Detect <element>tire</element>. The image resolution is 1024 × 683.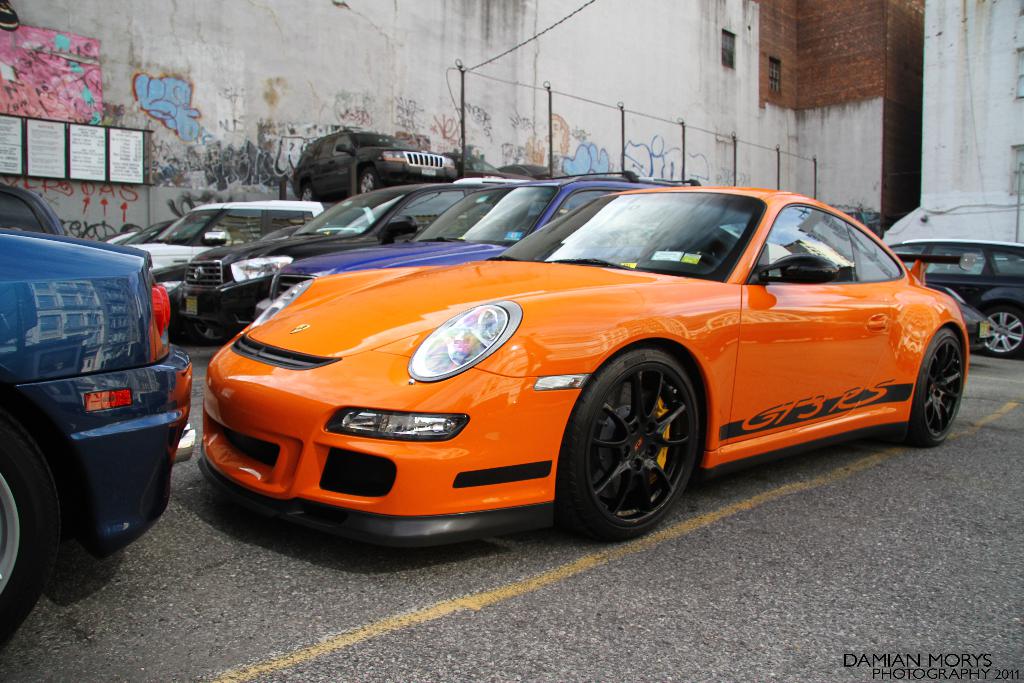
Rect(184, 323, 227, 347).
